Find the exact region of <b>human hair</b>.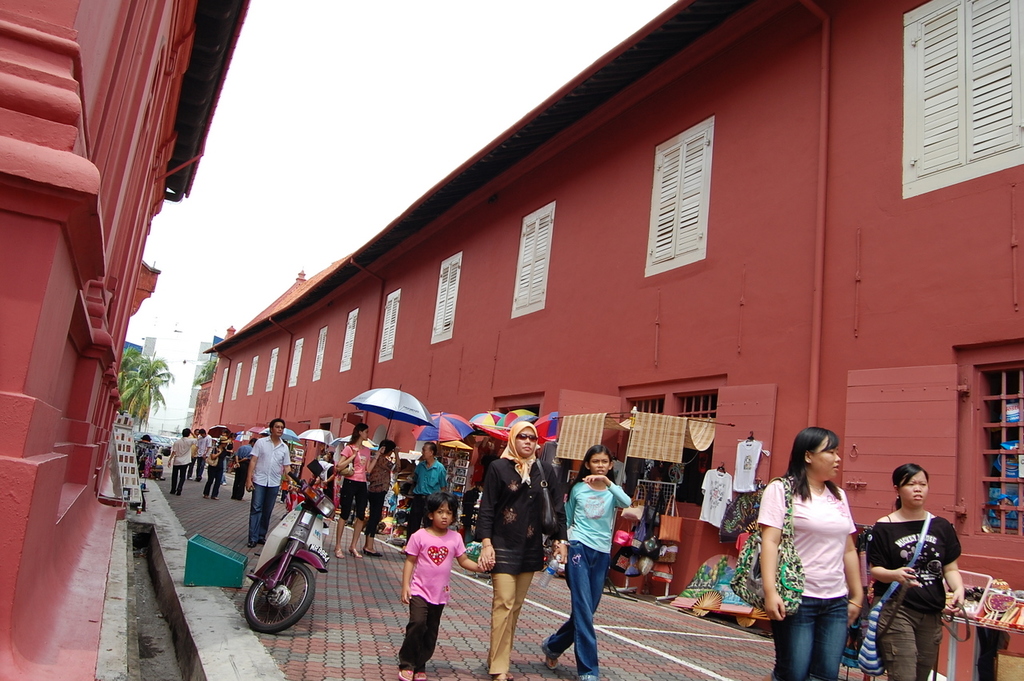
Exact region: region(228, 431, 235, 437).
